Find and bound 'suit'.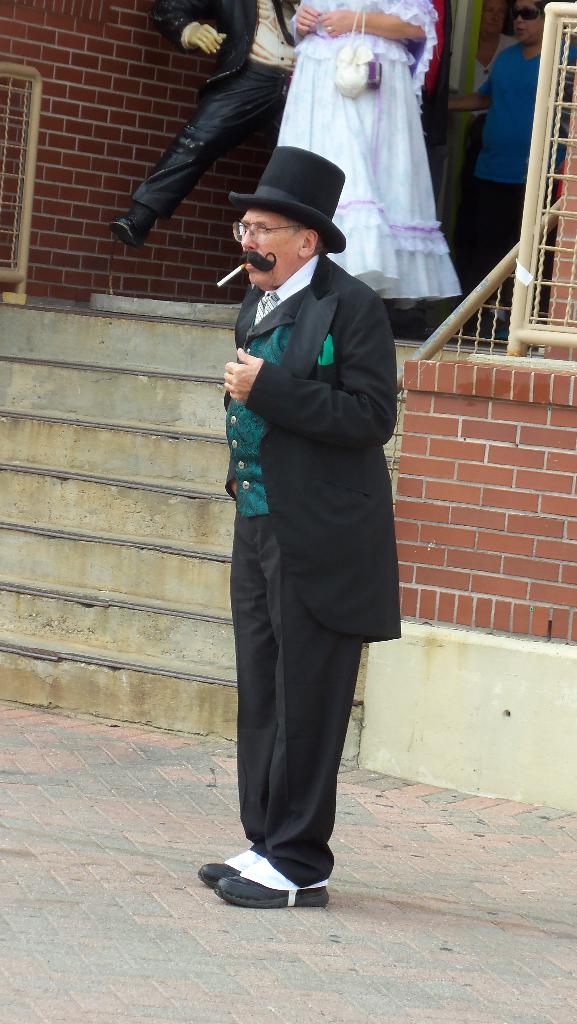
Bound: [206,173,410,910].
